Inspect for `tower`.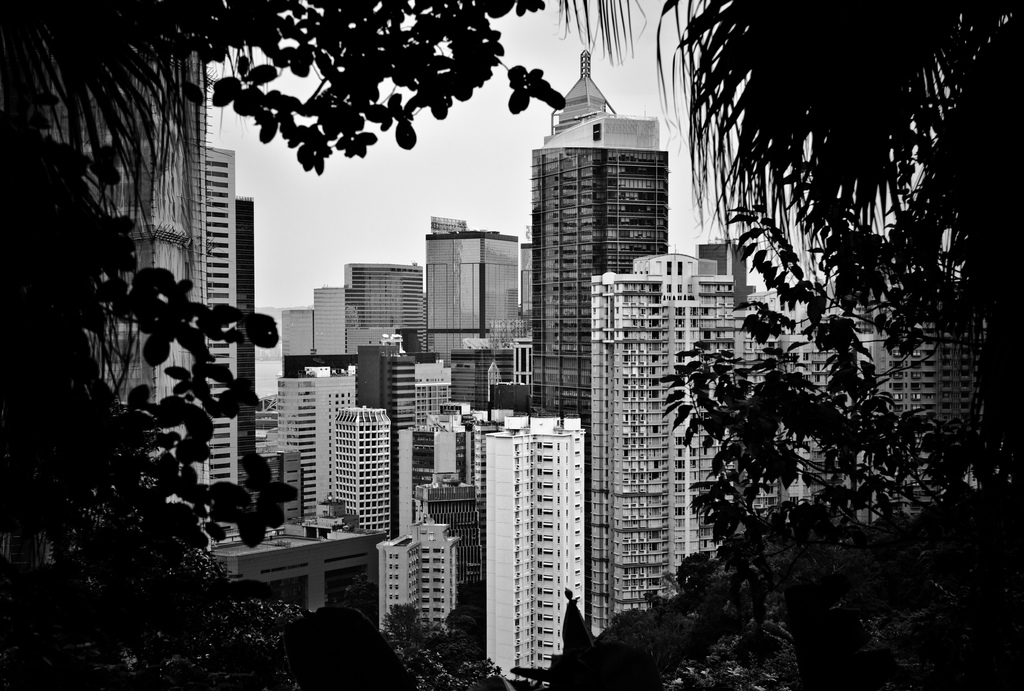
Inspection: region(522, 55, 666, 412).
